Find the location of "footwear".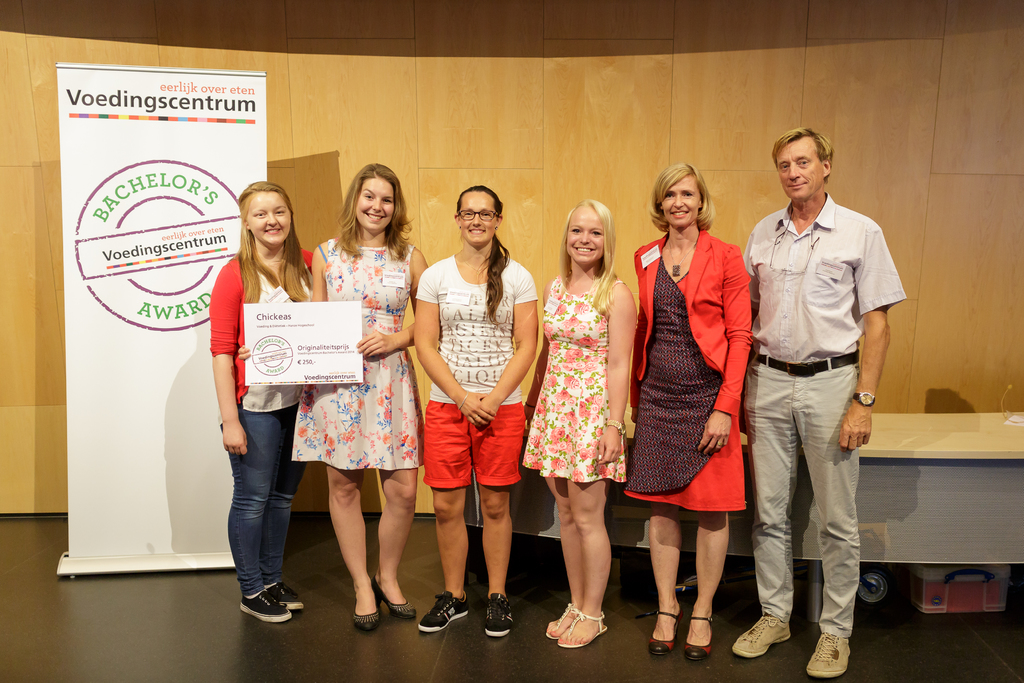
Location: 729/612/794/659.
